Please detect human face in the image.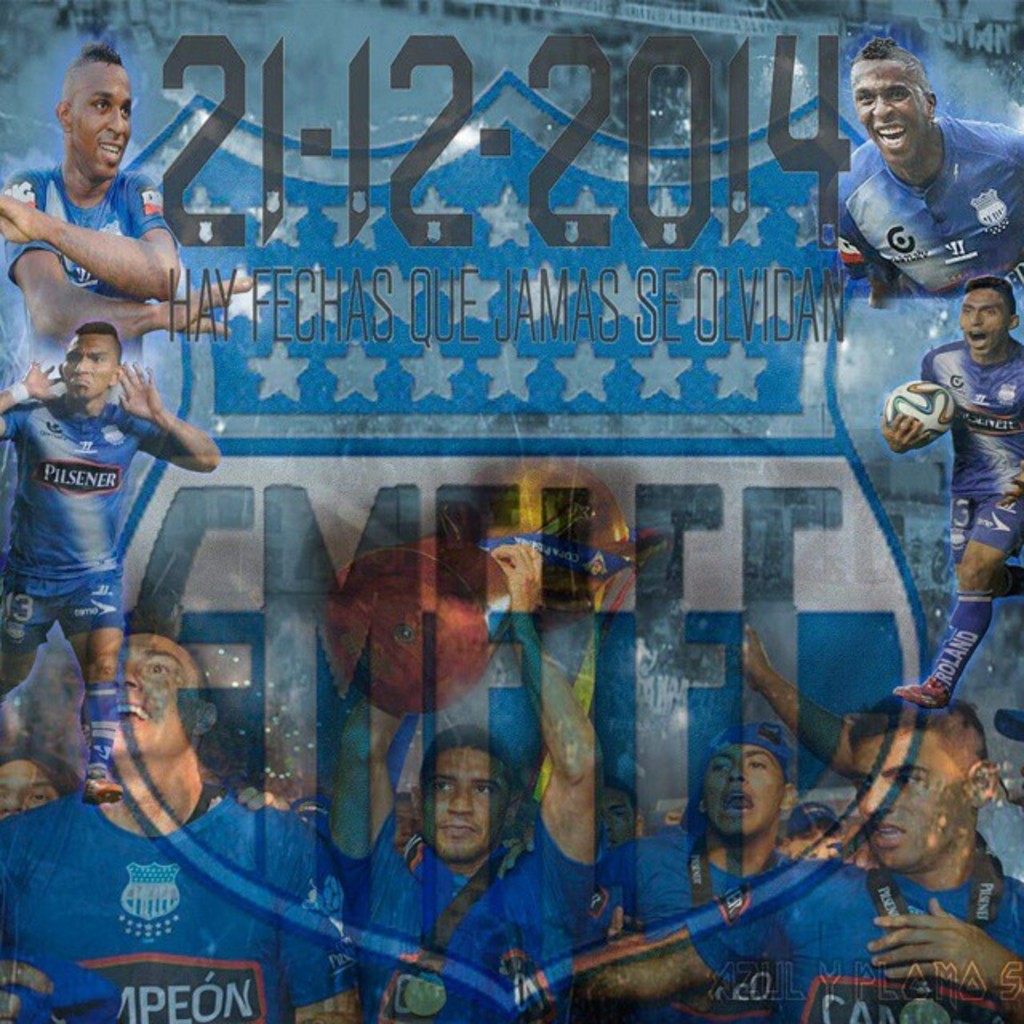
794,826,834,858.
